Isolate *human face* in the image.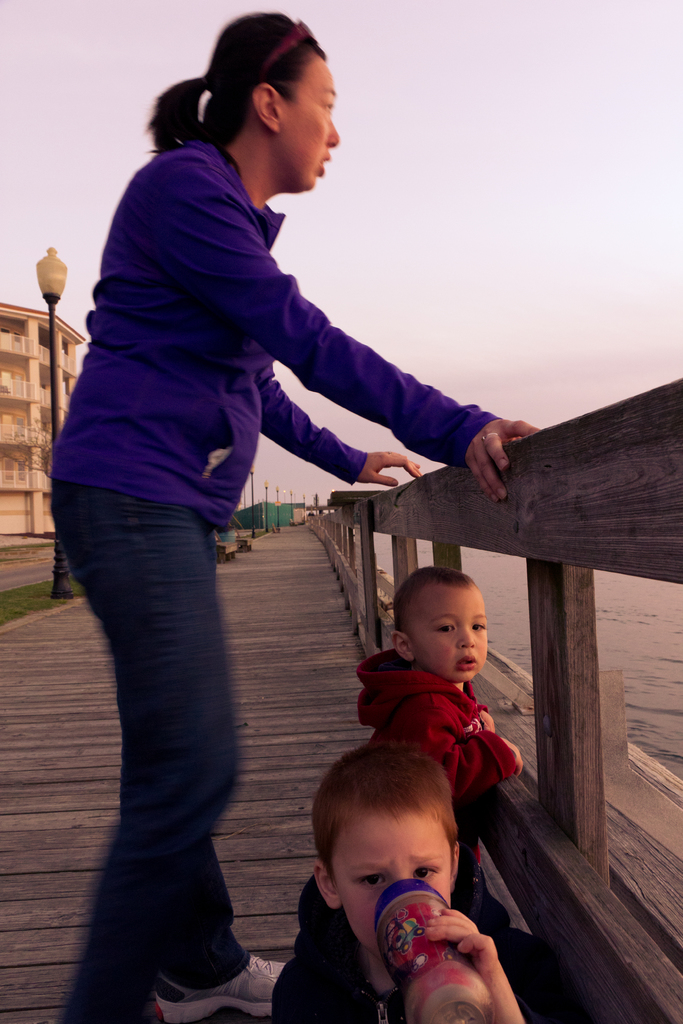
Isolated region: <bbox>411, 585, 490, 679</bbox>.
